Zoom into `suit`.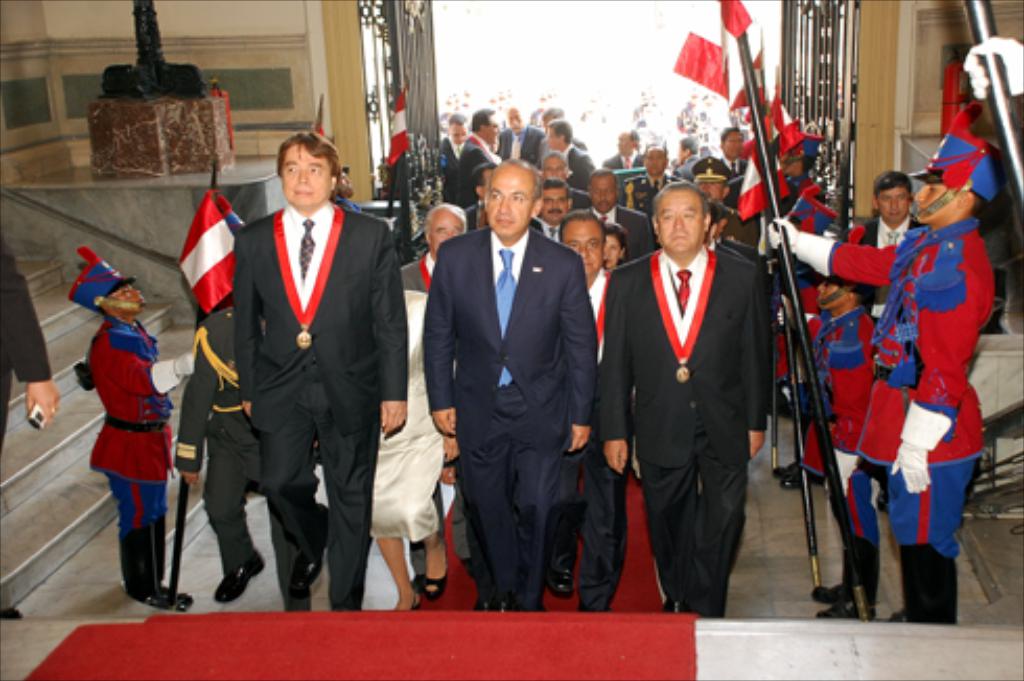
Zoom target: l=623, t=169, r=675, b=215.
